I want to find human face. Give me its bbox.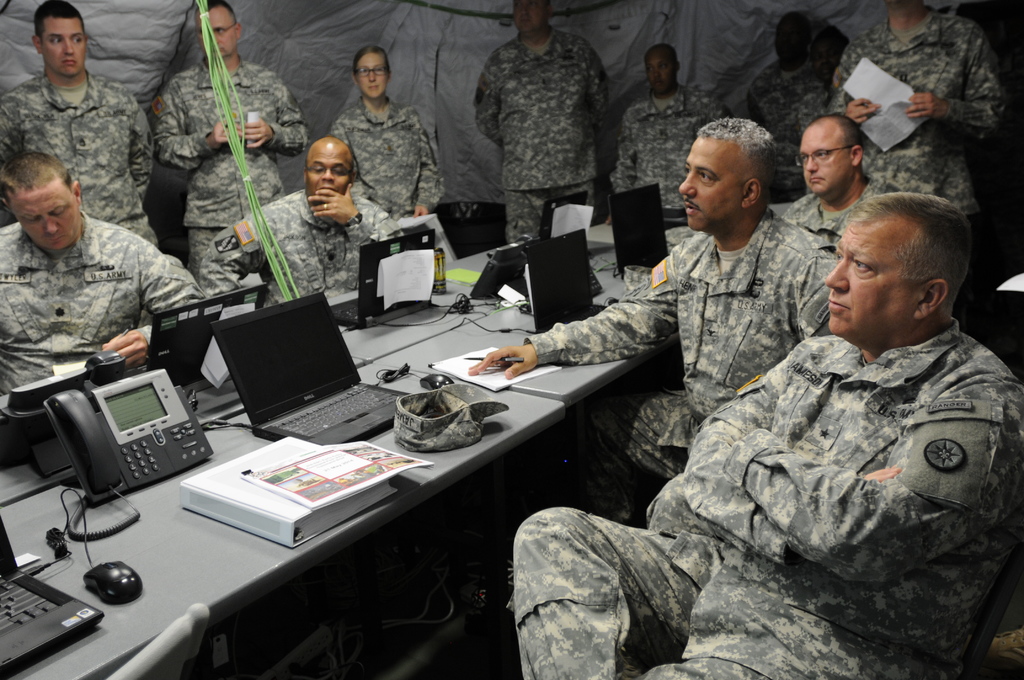
(44,19,87,77).
